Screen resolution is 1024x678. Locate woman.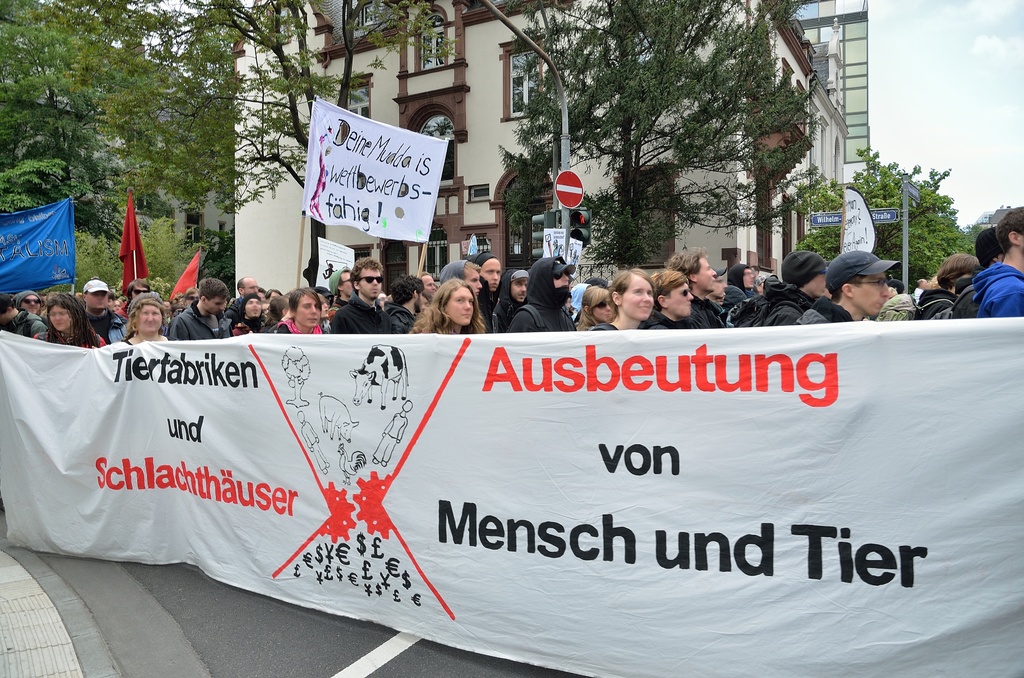
x1=572, y1=290, x2=612, y2=328.
